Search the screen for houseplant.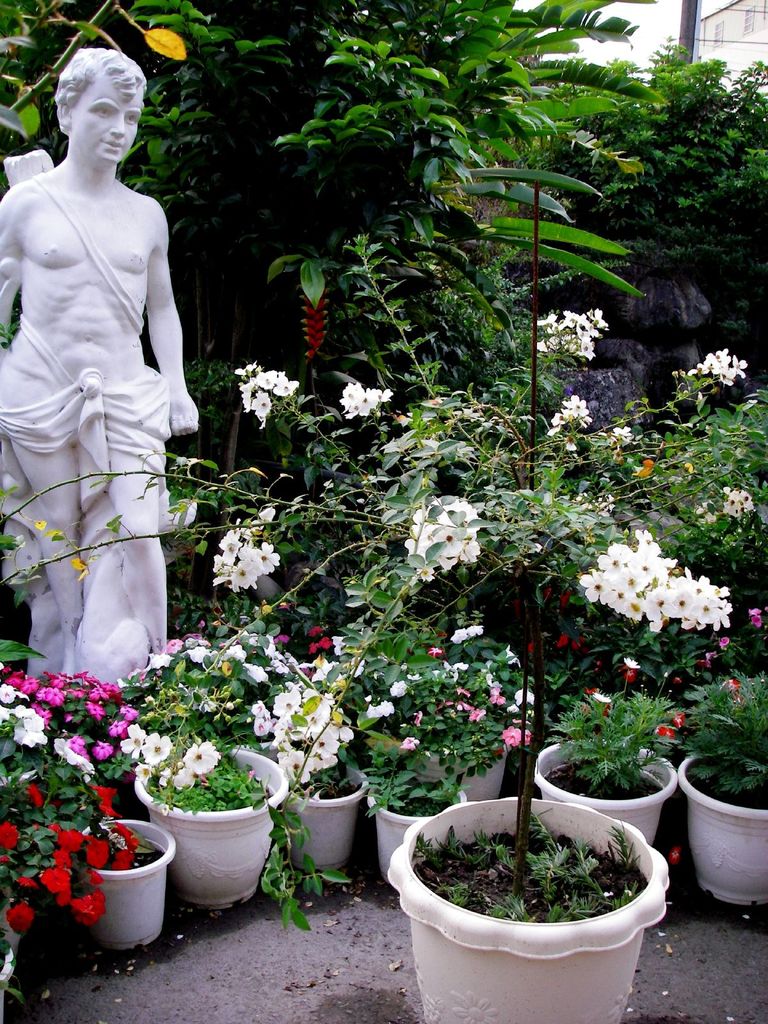
Found at Rect(120, 732, 330, 911).
